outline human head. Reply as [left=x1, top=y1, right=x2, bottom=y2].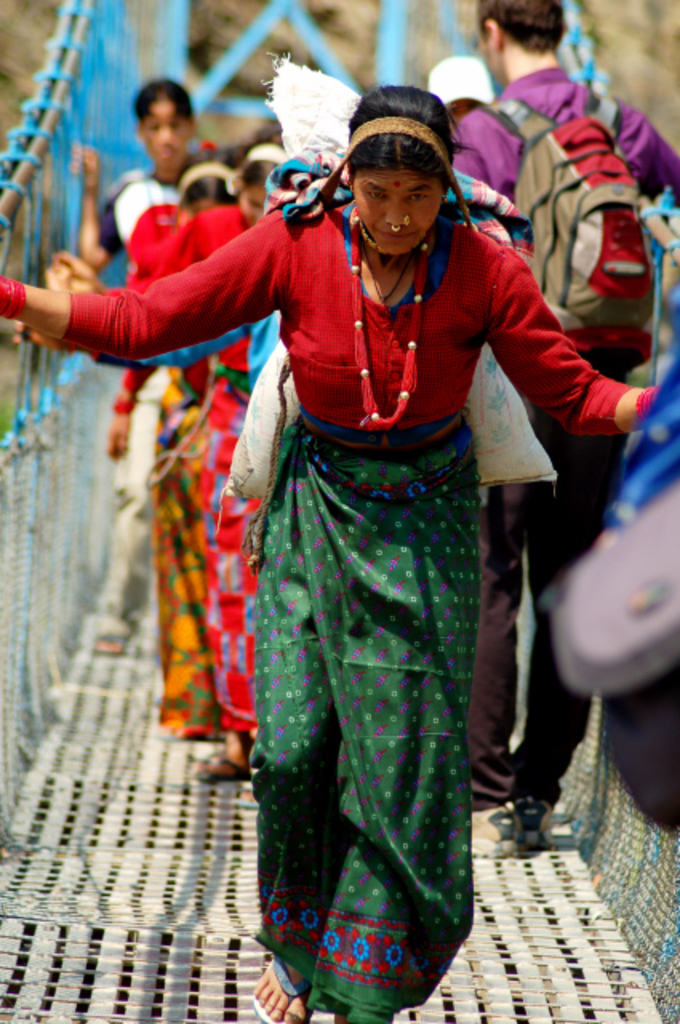
[left=234, top=126, right=290, bottom=221].
